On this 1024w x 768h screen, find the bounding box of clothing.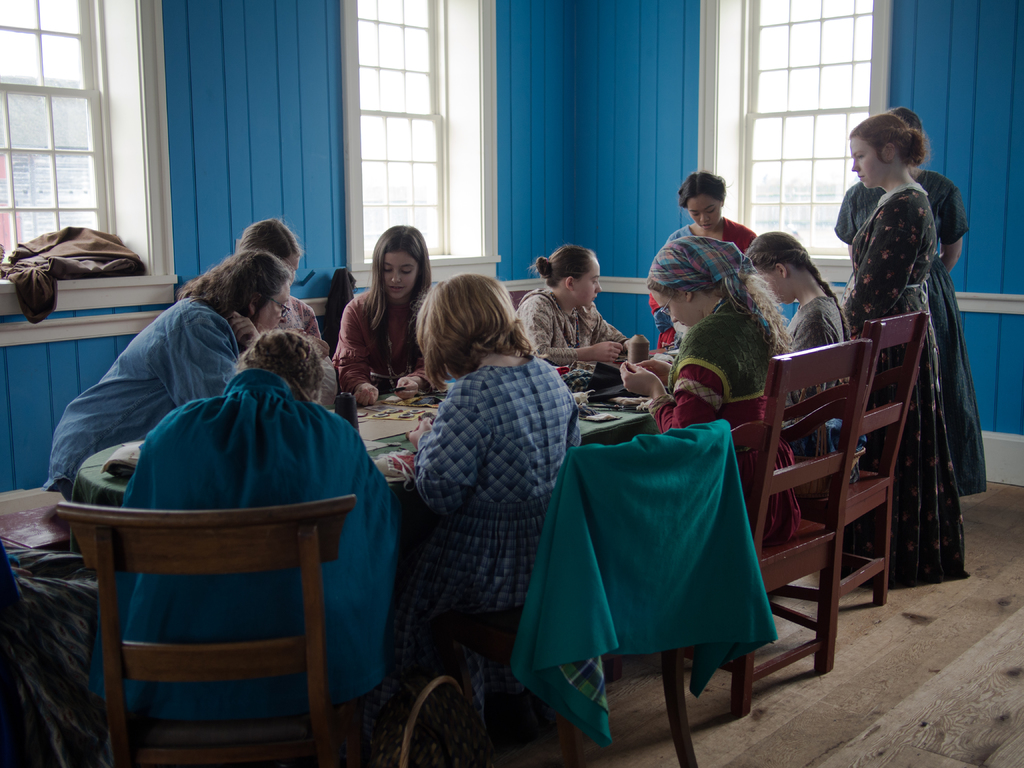
Bounding box: Rect(84, 364, 401, 726).
